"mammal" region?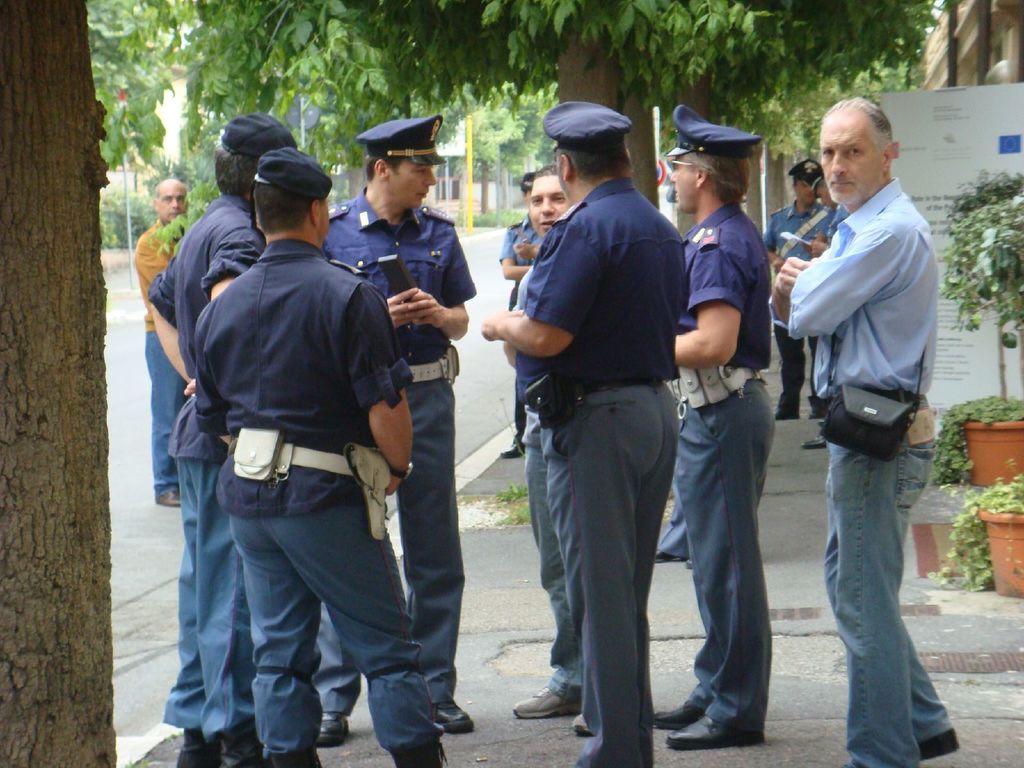
detection(479, 98, 684, 767)
